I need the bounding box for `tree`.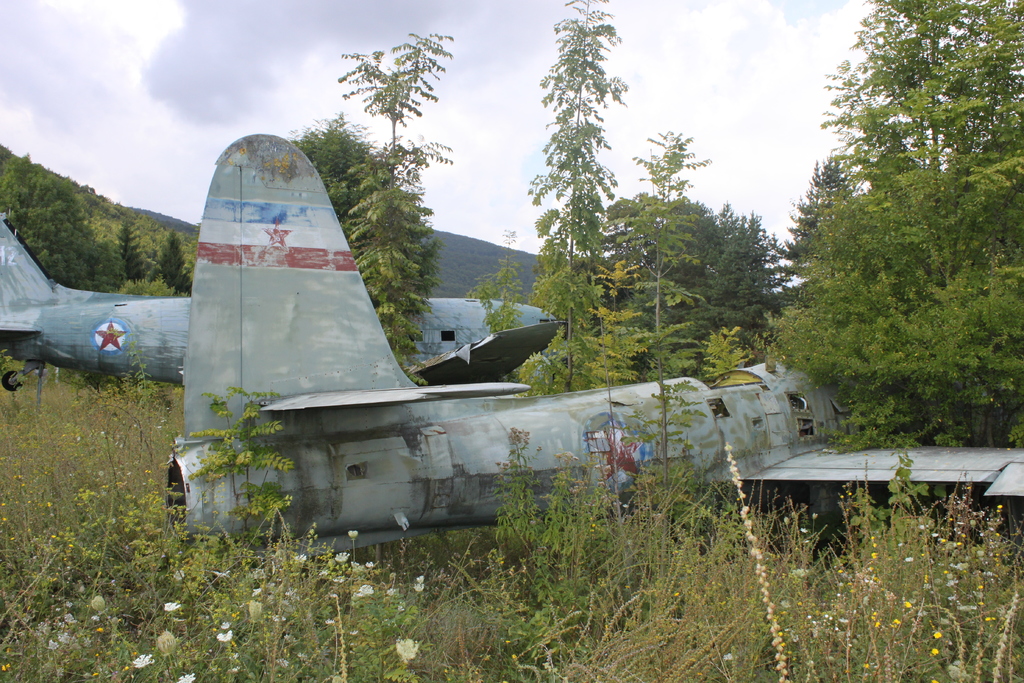
Here it is: [518, 0, 605, 391].
